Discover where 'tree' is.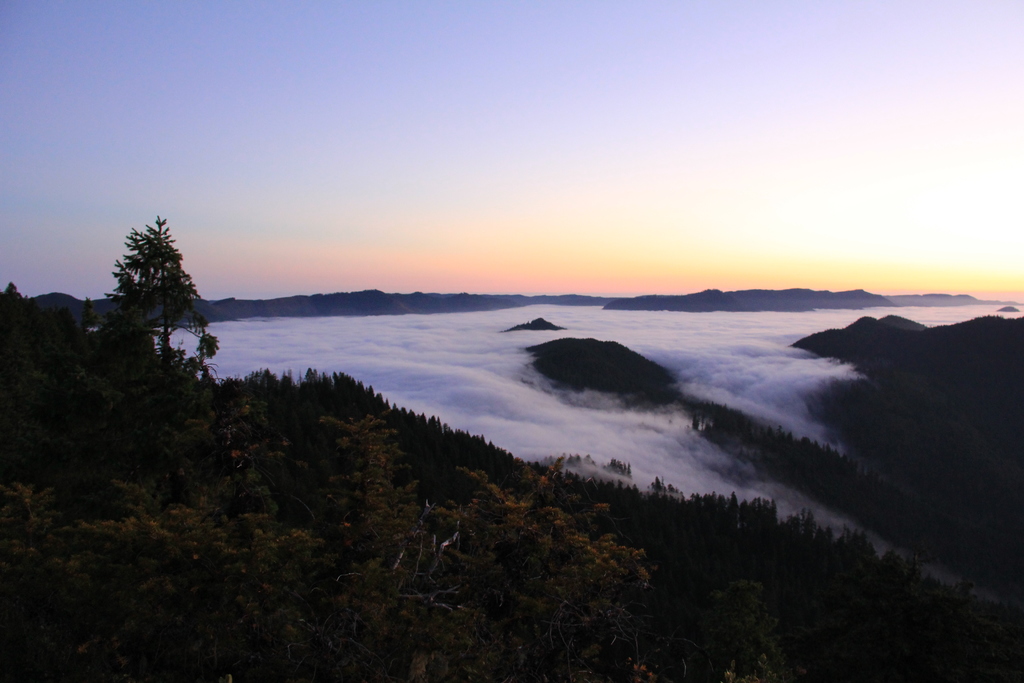
Discovered at l=108, t=197, r=208, b=386.
